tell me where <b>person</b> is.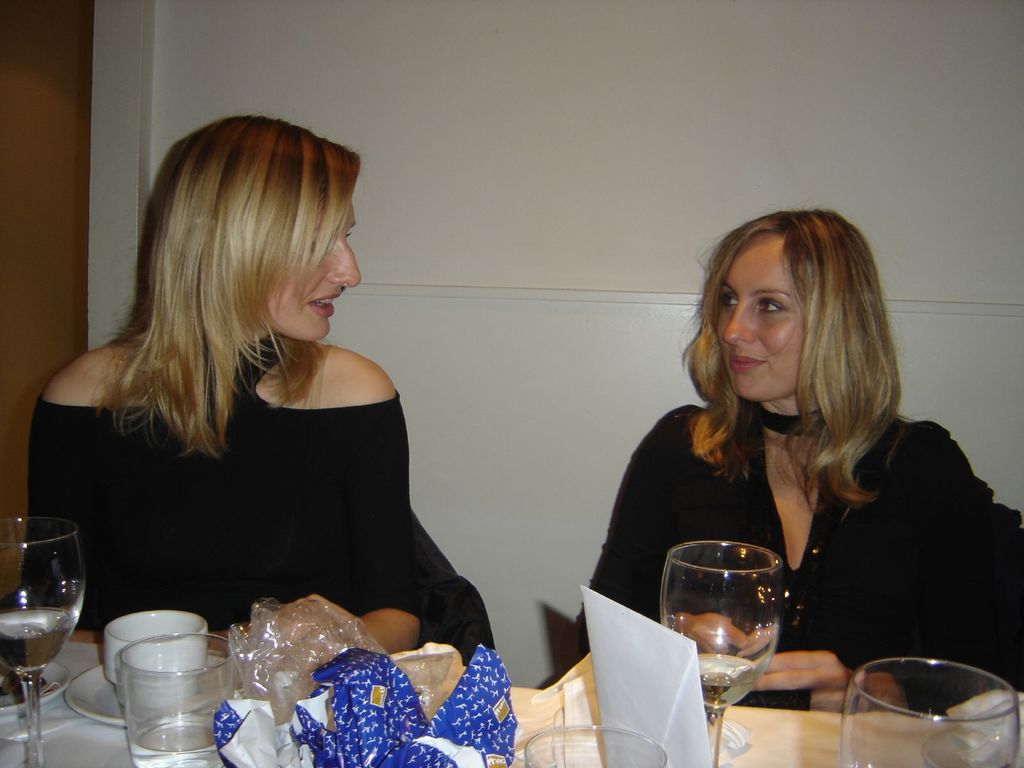
<b>person</b> is at x1=572 y1=212 x2=1023 y2=712.
